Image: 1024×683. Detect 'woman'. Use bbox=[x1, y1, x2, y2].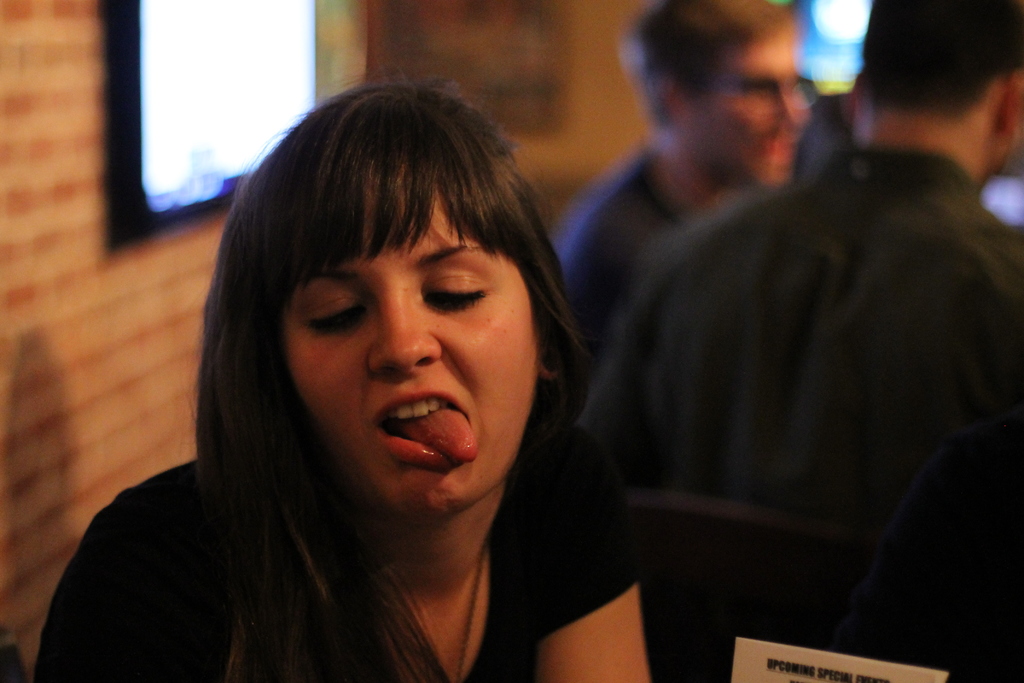
bbox=[50, 95, 693, 675].
